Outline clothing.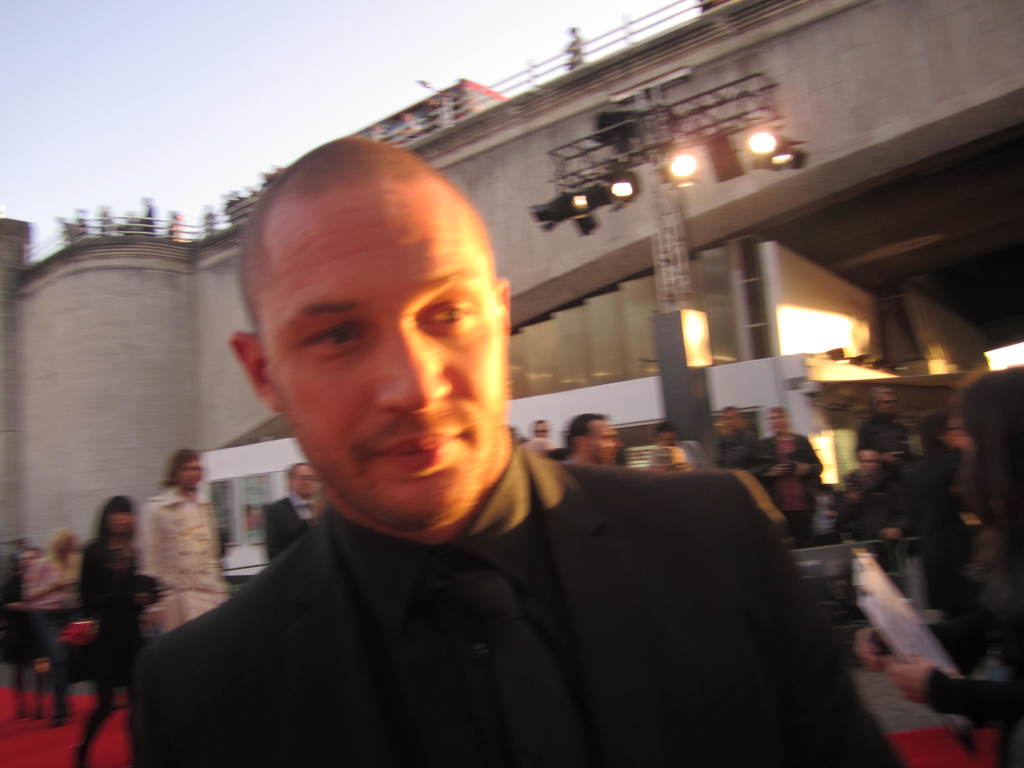
Outline: detection(27, 610, 65, 720).
